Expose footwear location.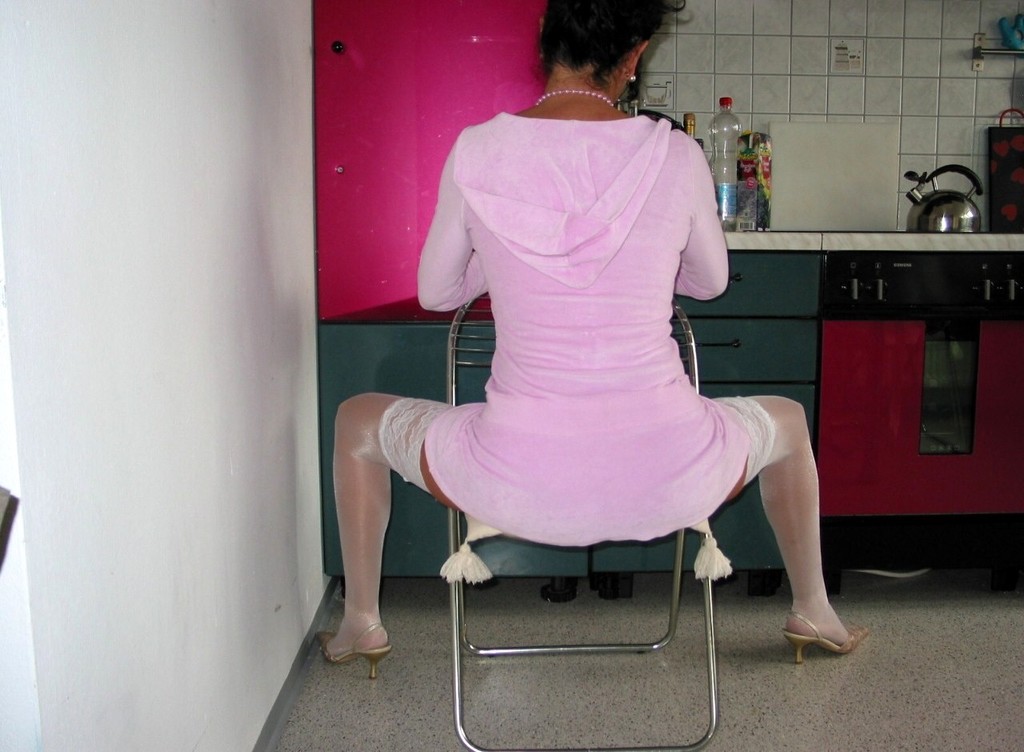
Exposed at 316/621/389/678.
